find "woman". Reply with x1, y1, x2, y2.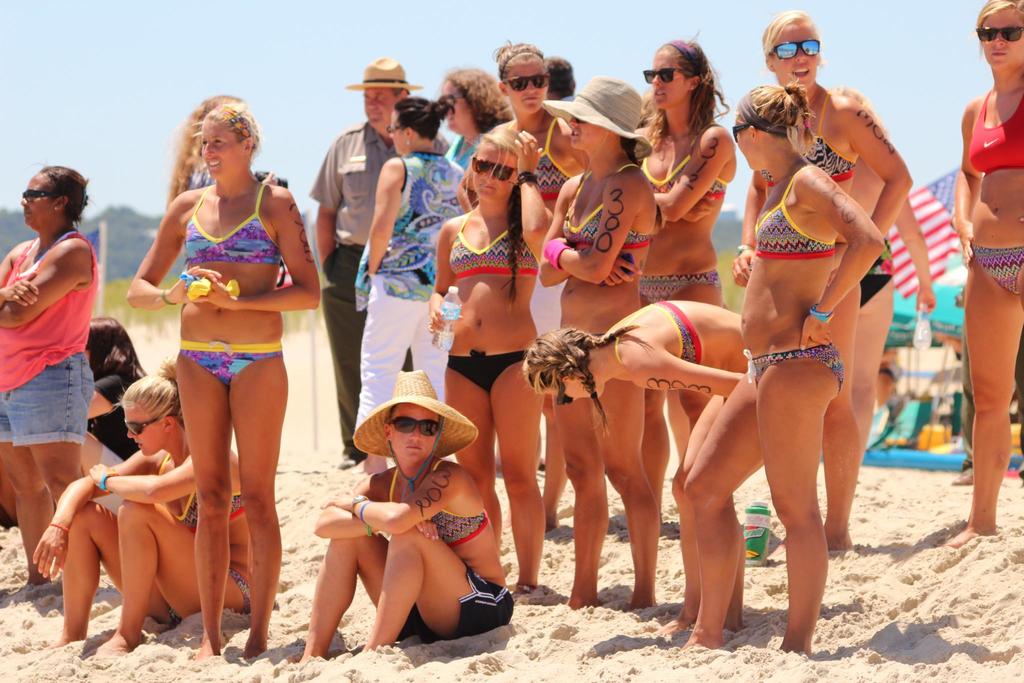
726, 9, 916, 554.
